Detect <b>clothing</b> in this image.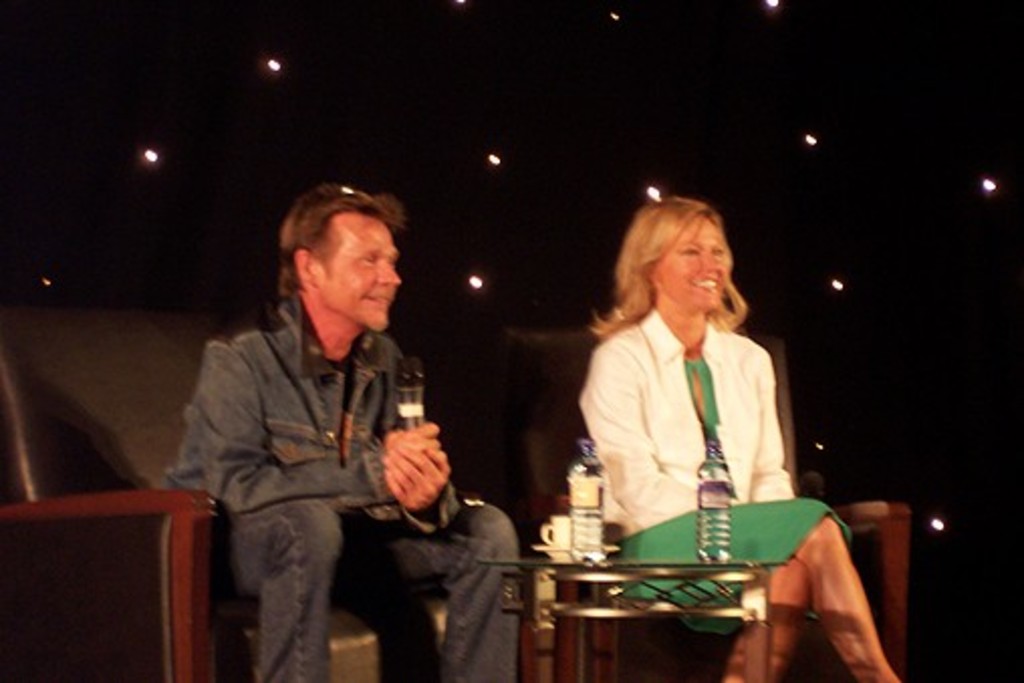
Detection: detection(570, 306, 853, 635).
